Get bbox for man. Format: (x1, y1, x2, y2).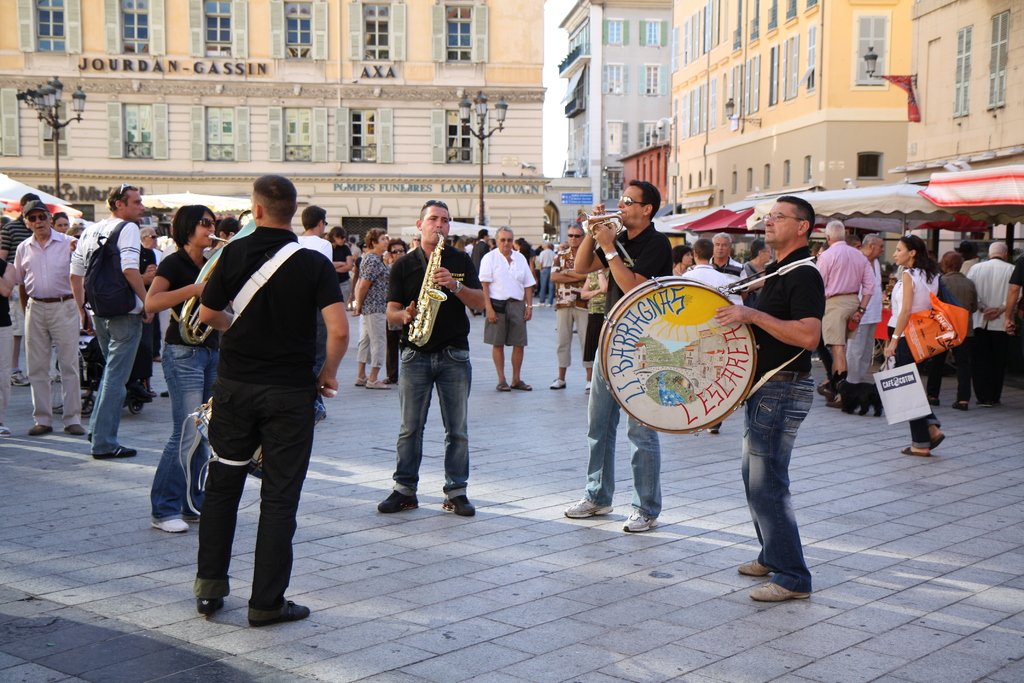
(199, 170, 353, 626).
